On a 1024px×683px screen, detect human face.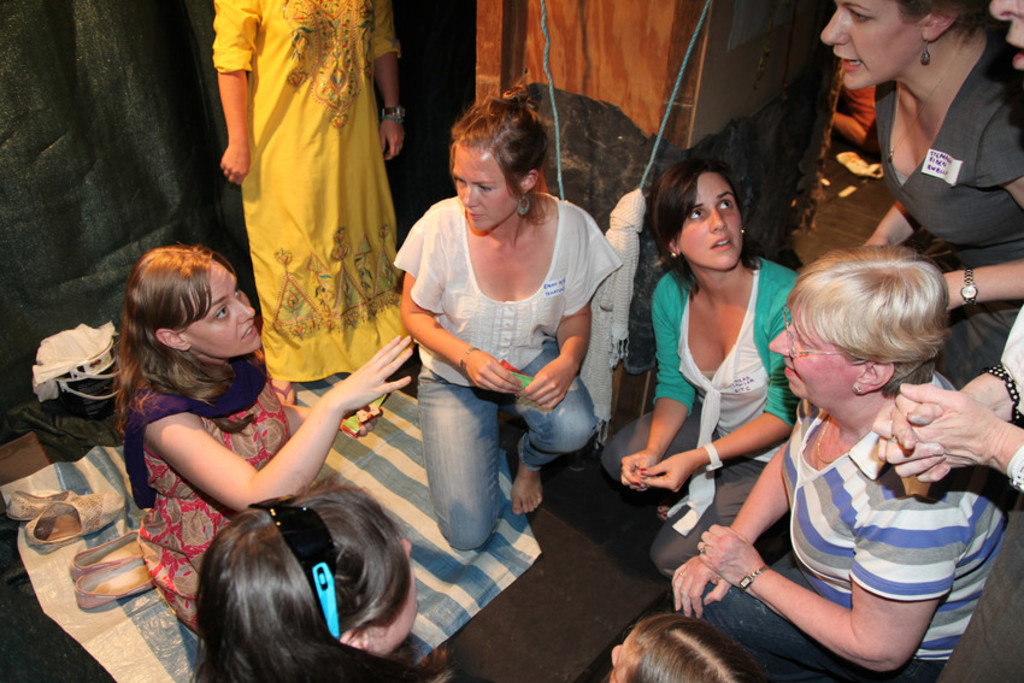
370:538:417:659.
